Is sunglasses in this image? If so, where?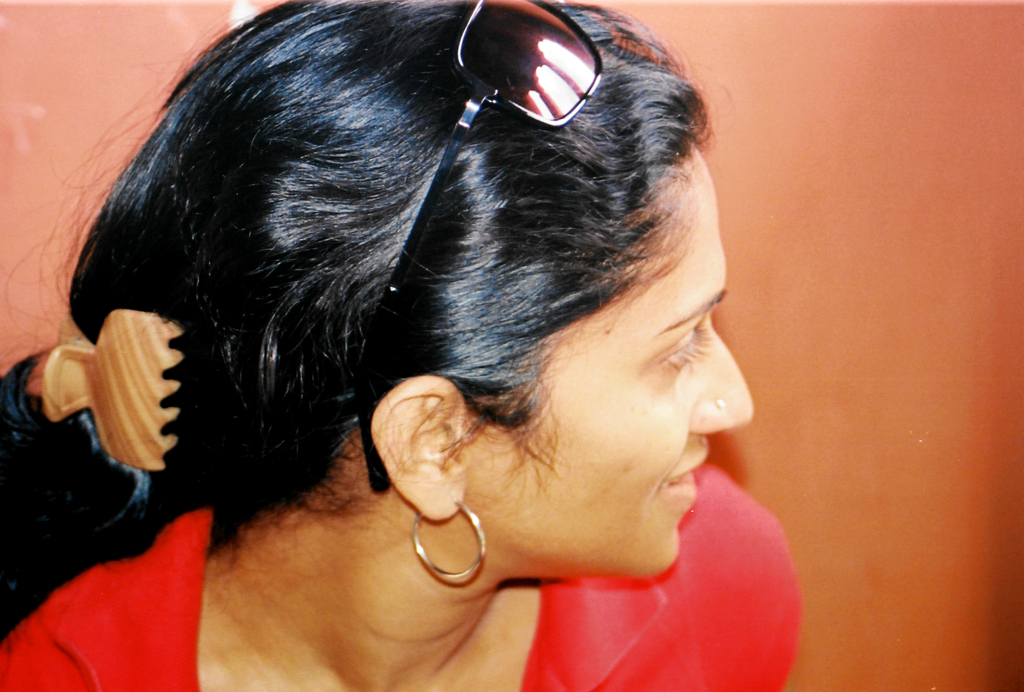
Yes, at 354/0/604/495.
